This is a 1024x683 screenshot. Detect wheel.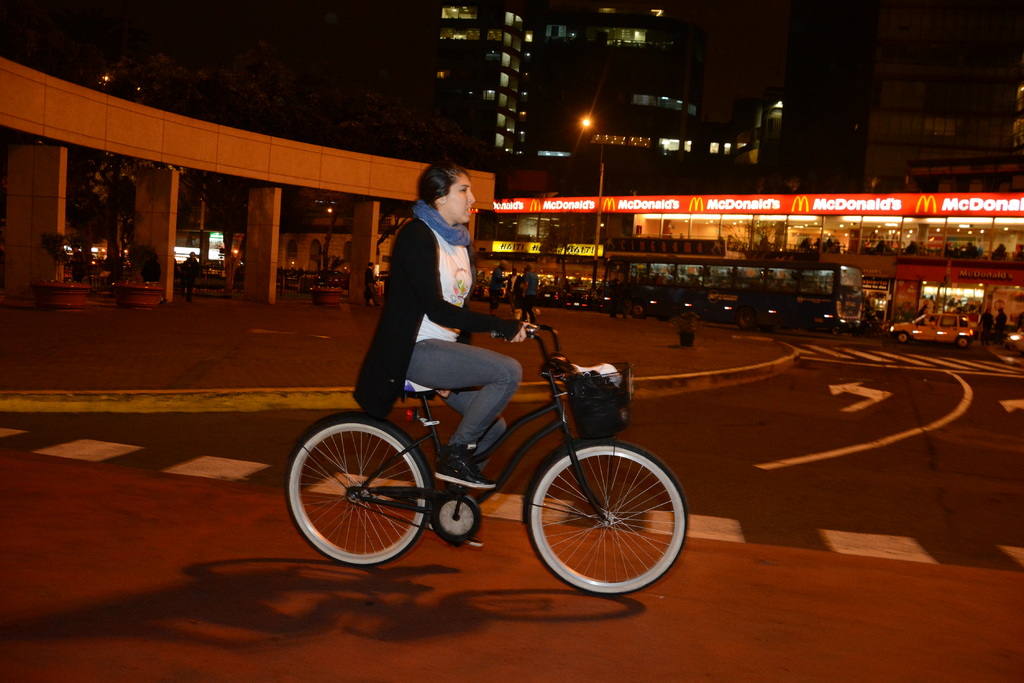
[left=635, top=304, right=646, bottom=316].
